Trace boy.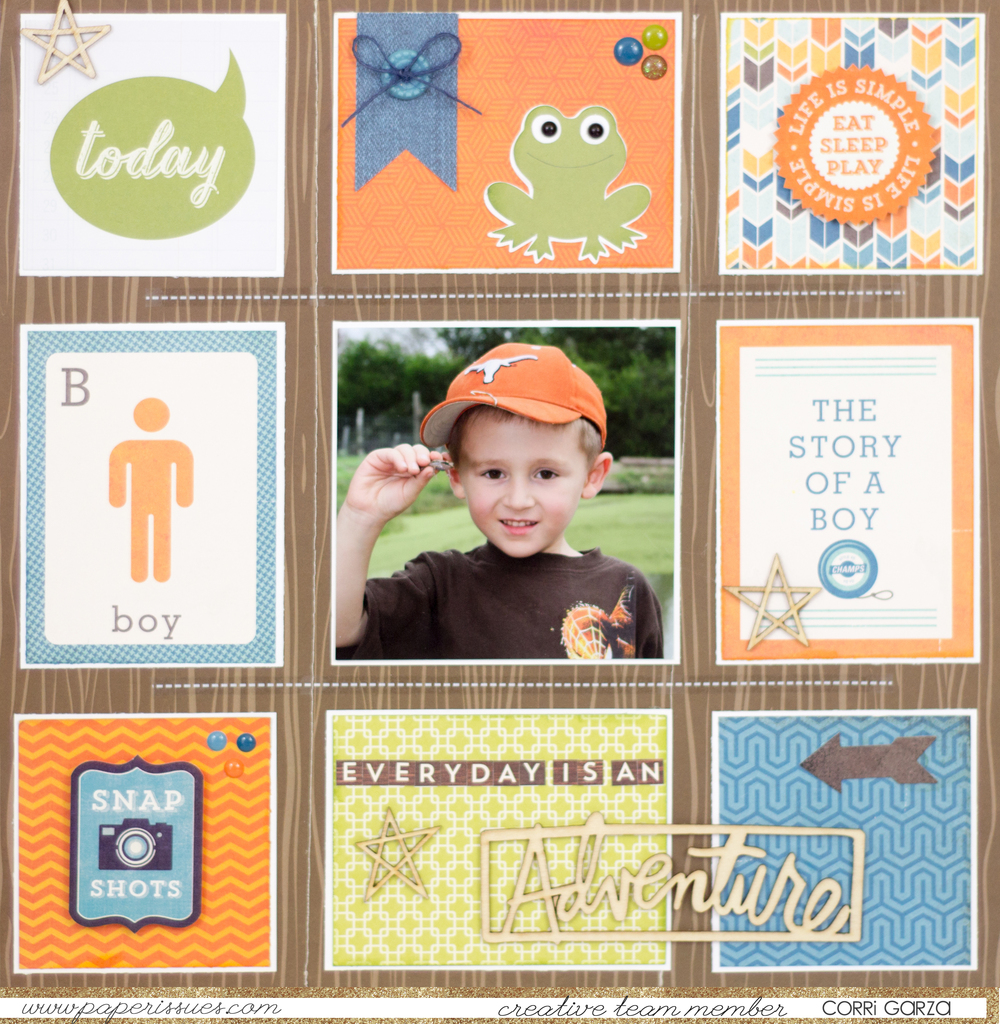
Traced to [337,339,668,676].
